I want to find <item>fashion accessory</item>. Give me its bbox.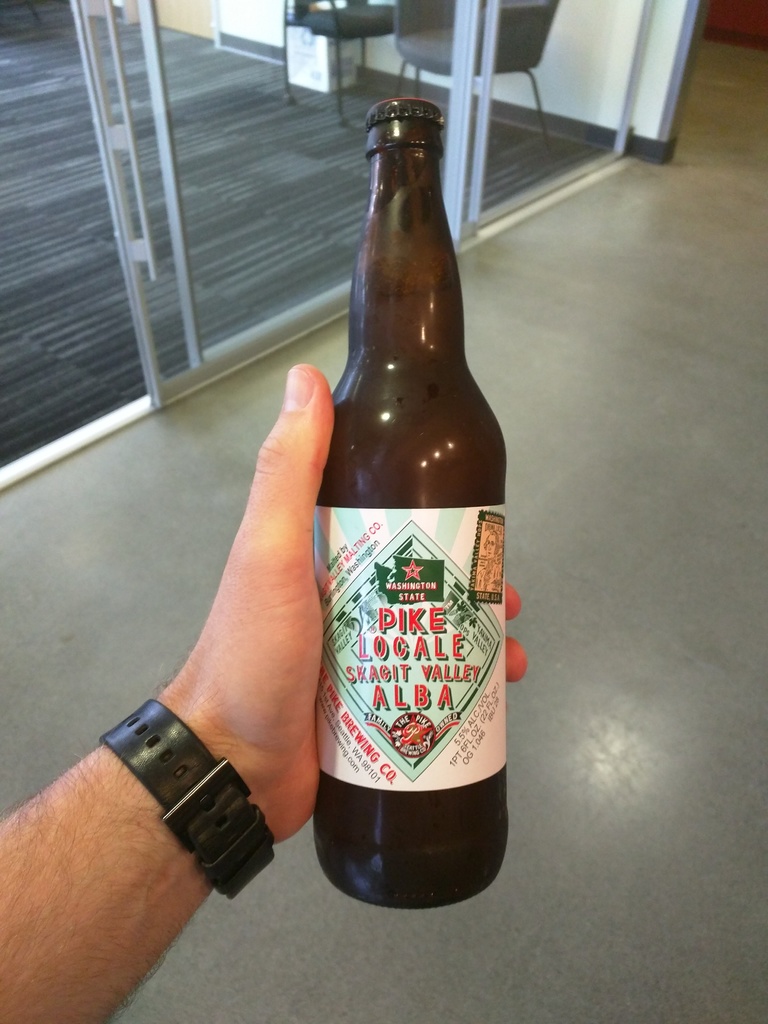
box=[99, 692, 283, 899].
